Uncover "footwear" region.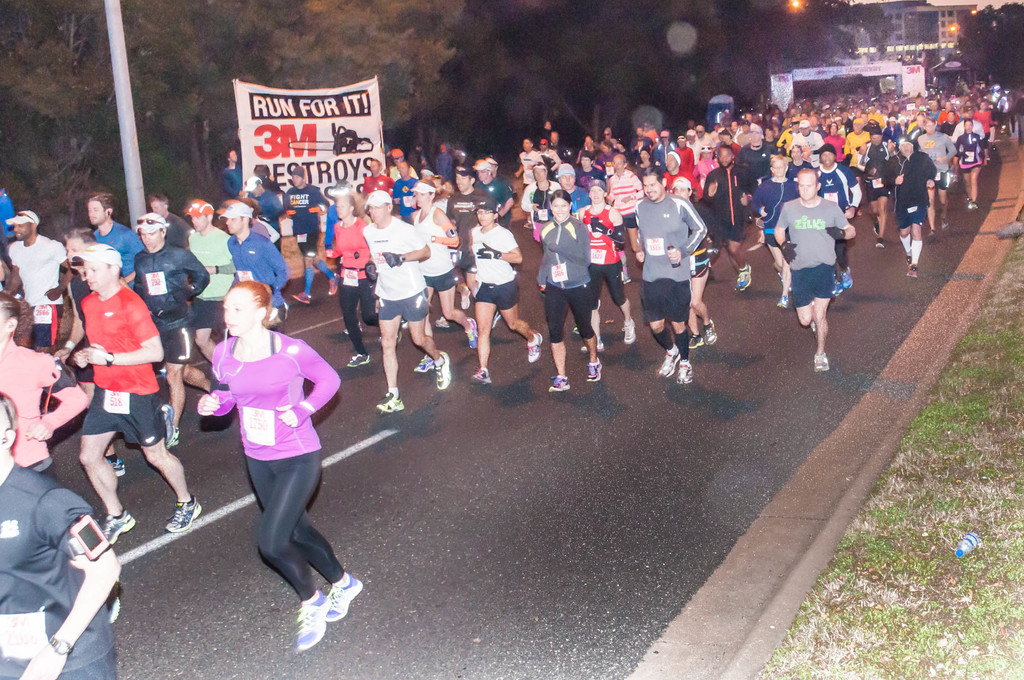
Uncovered: pyautogui.locateOnScreen(522, 219, 534, 230).
